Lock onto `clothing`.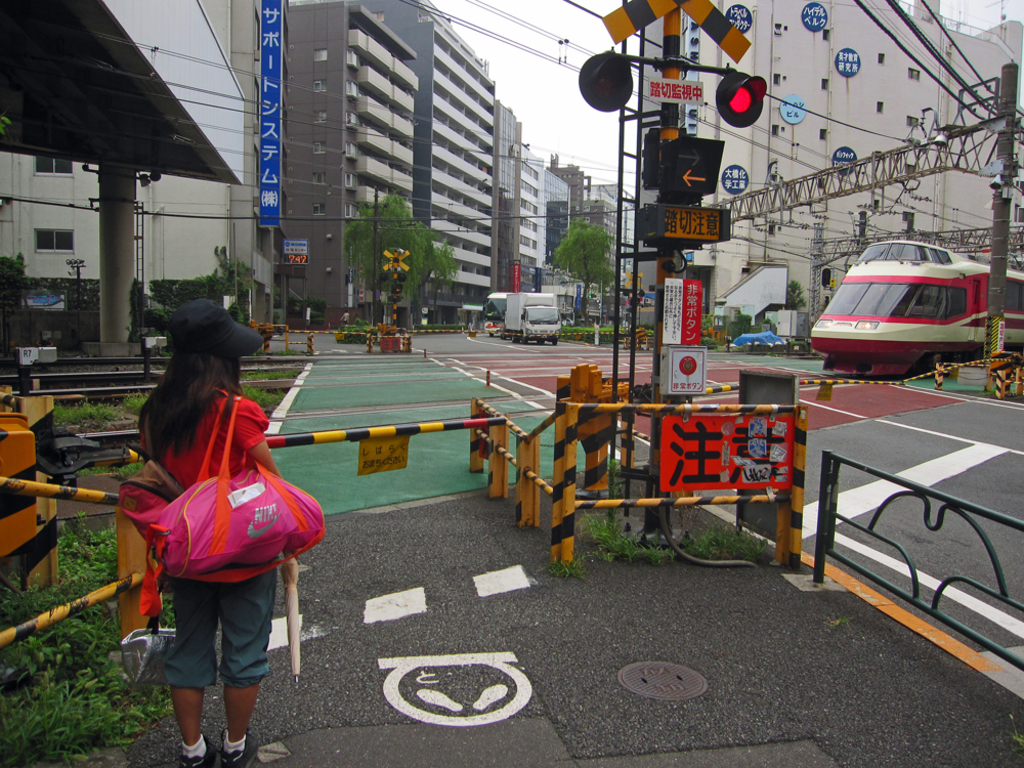
Locked: 130 390 303 702.
